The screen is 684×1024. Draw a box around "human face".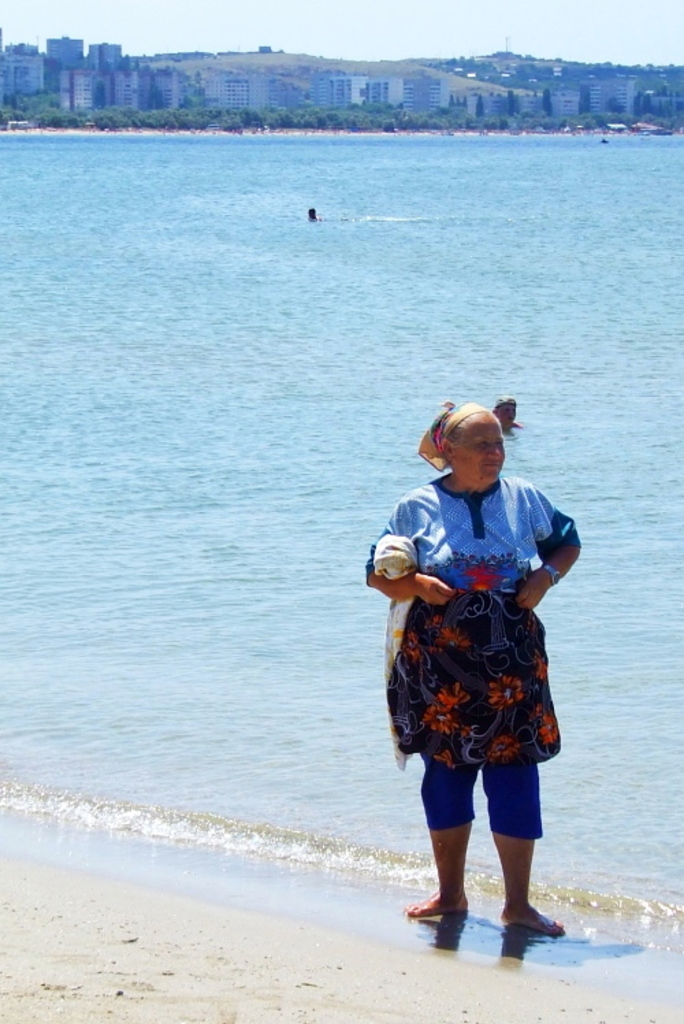
region(456, 418, 508, 482).
